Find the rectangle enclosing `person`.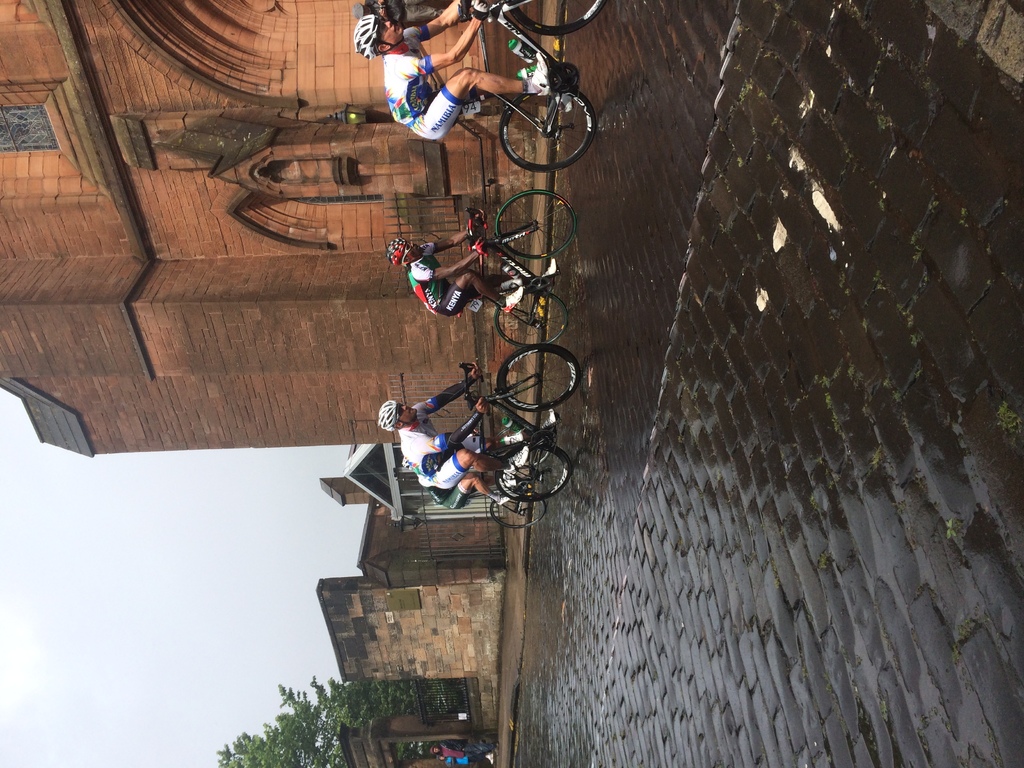
[385,236,524,314].
